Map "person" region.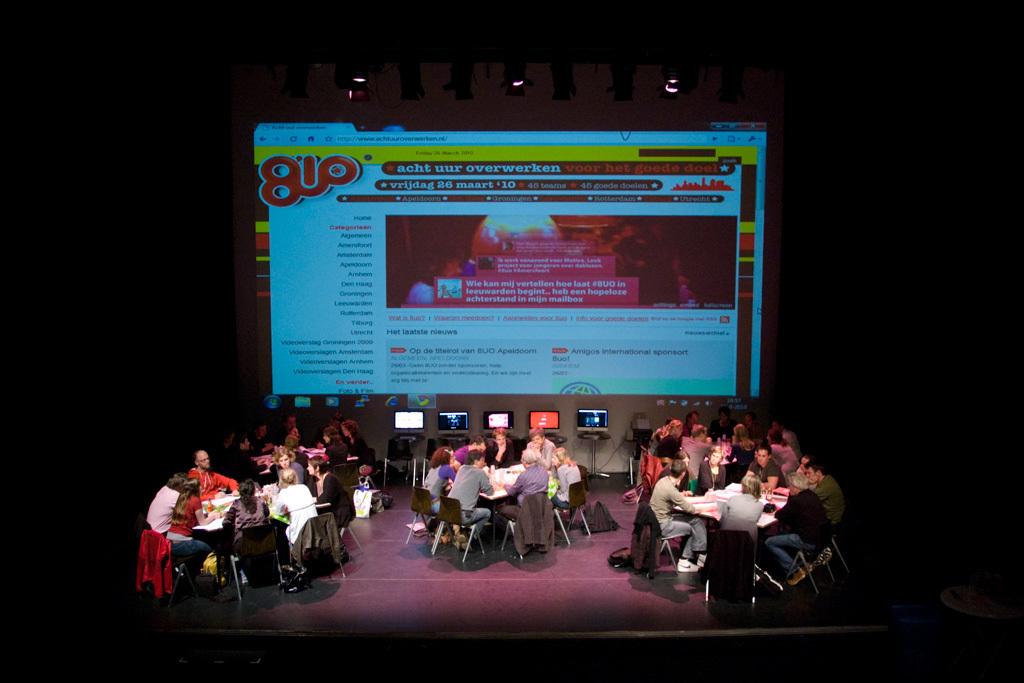
Mapped to detection(541, 446, 575, 505).
